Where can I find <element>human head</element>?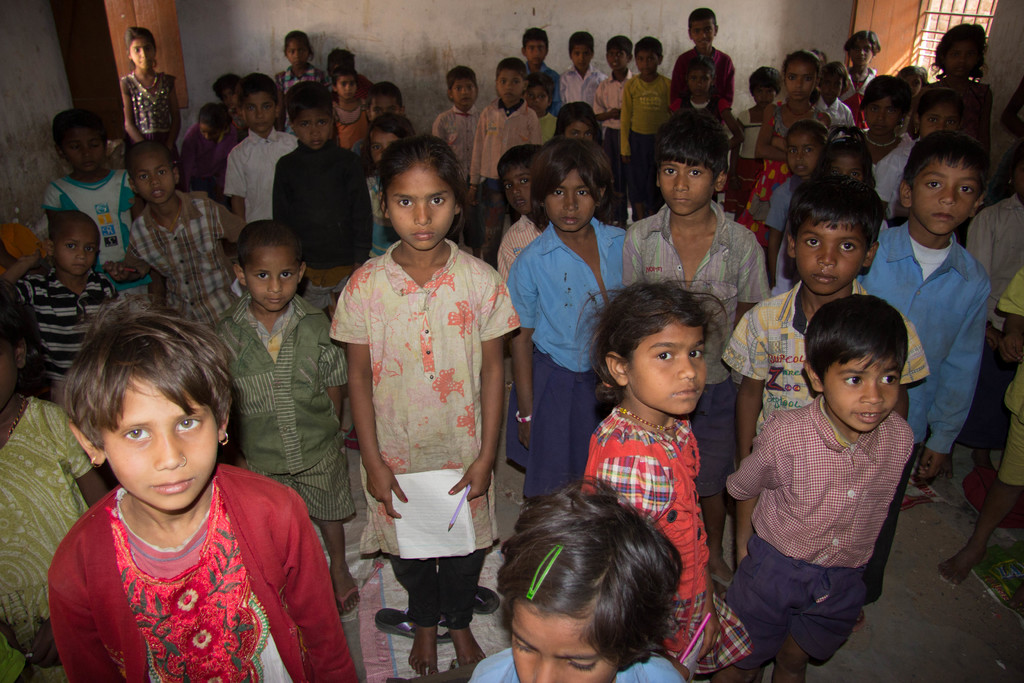
You can find it at l=364, t=84, r=406, b=128.
